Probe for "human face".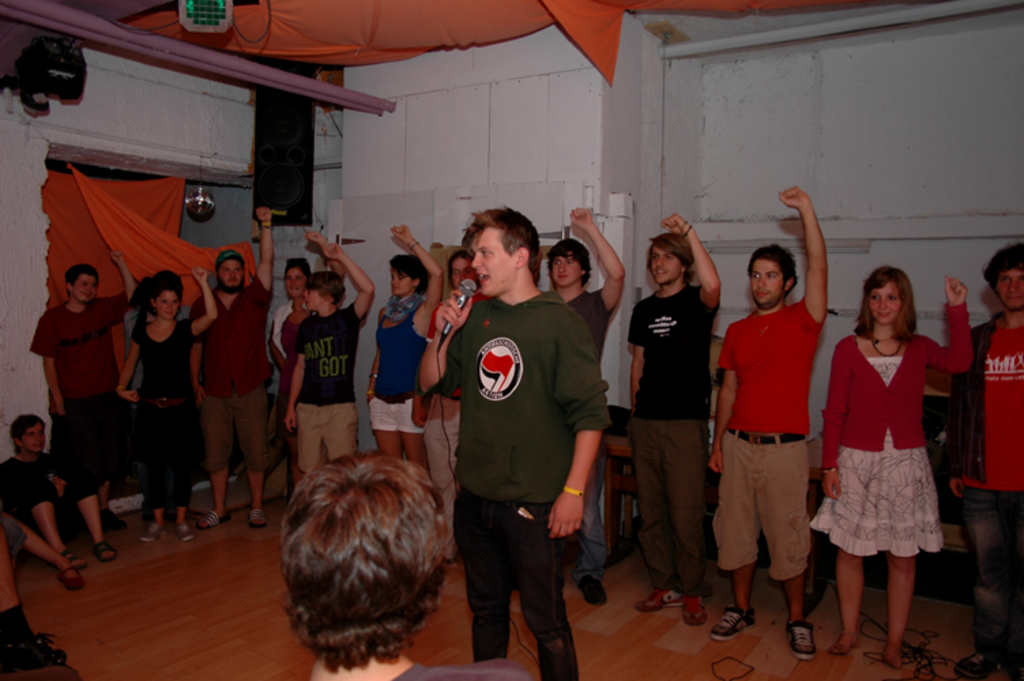
Probe result: {"x1": 749, "y1": 256, "x2": 793, "y2": 308}.
